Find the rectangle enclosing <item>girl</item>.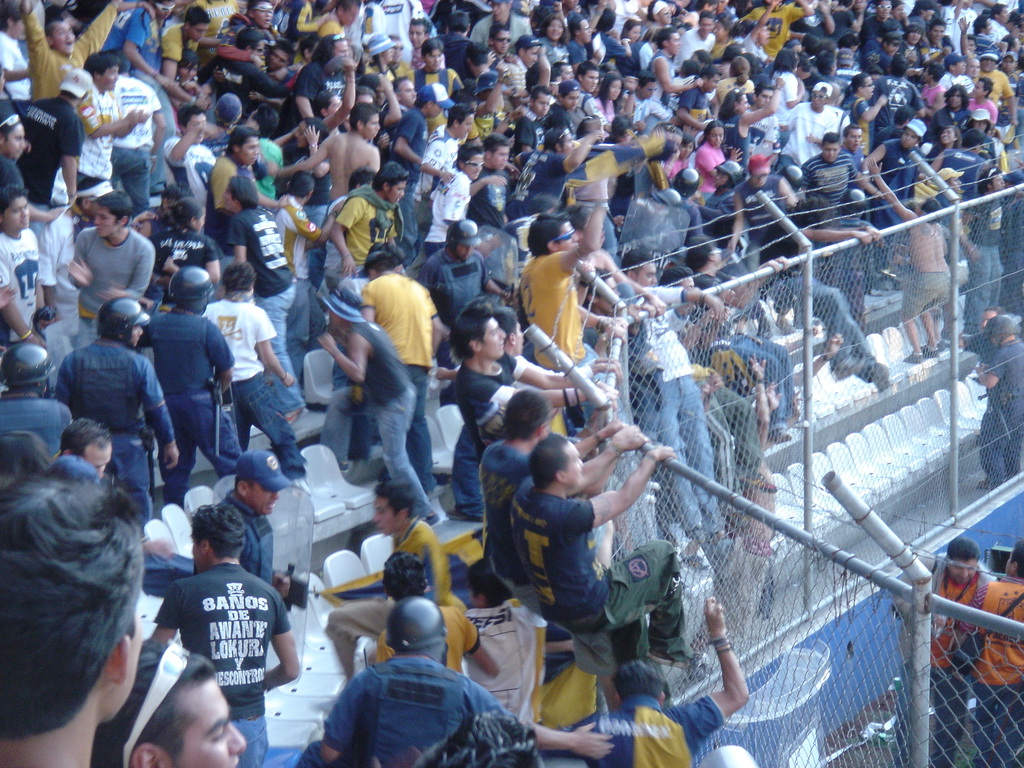
box=[844, 70, 880, 166].
